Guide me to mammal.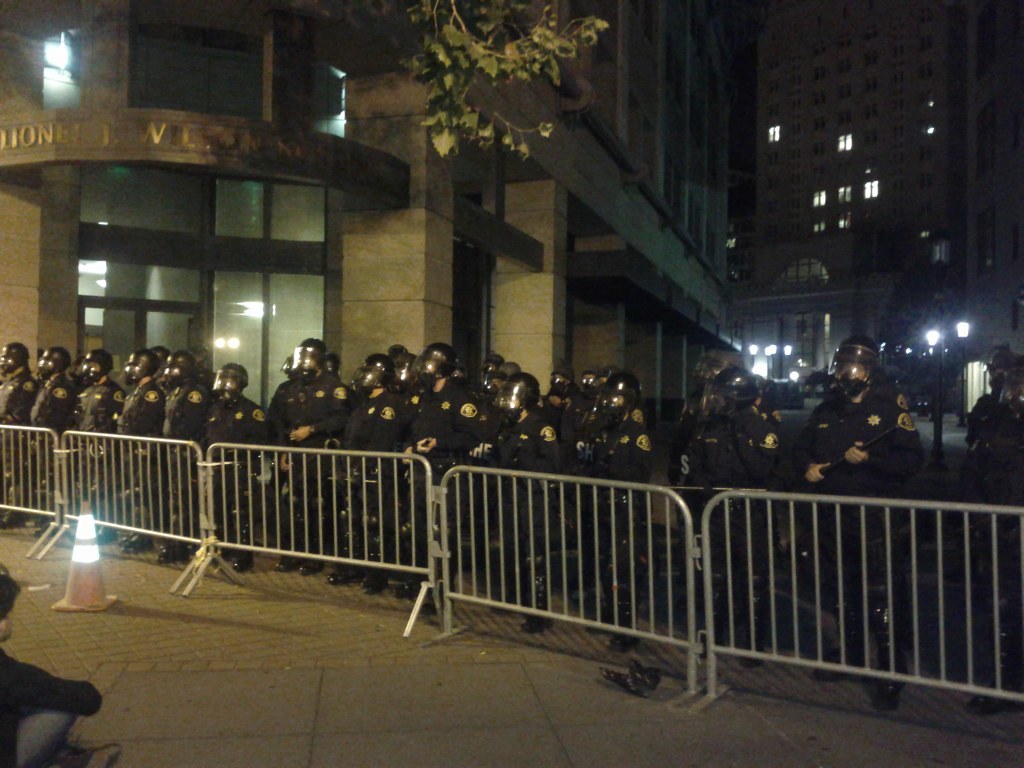
Guidance: (388,344,414,379).
